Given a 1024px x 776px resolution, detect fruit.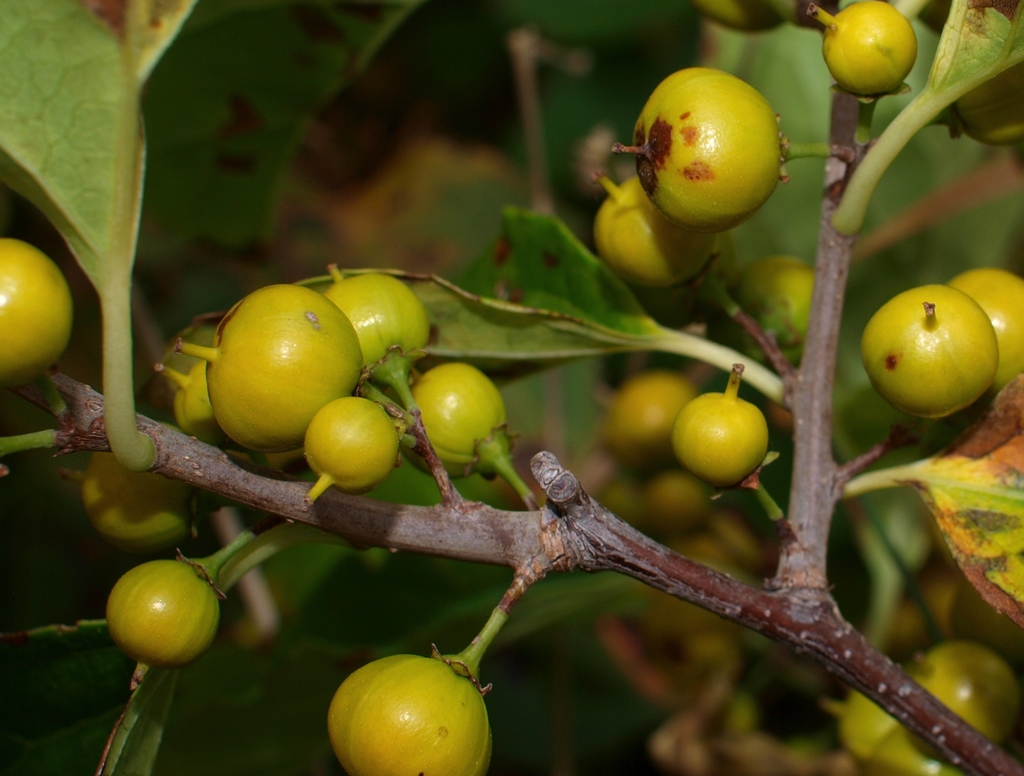
locate(856, 283, 995, 421).
